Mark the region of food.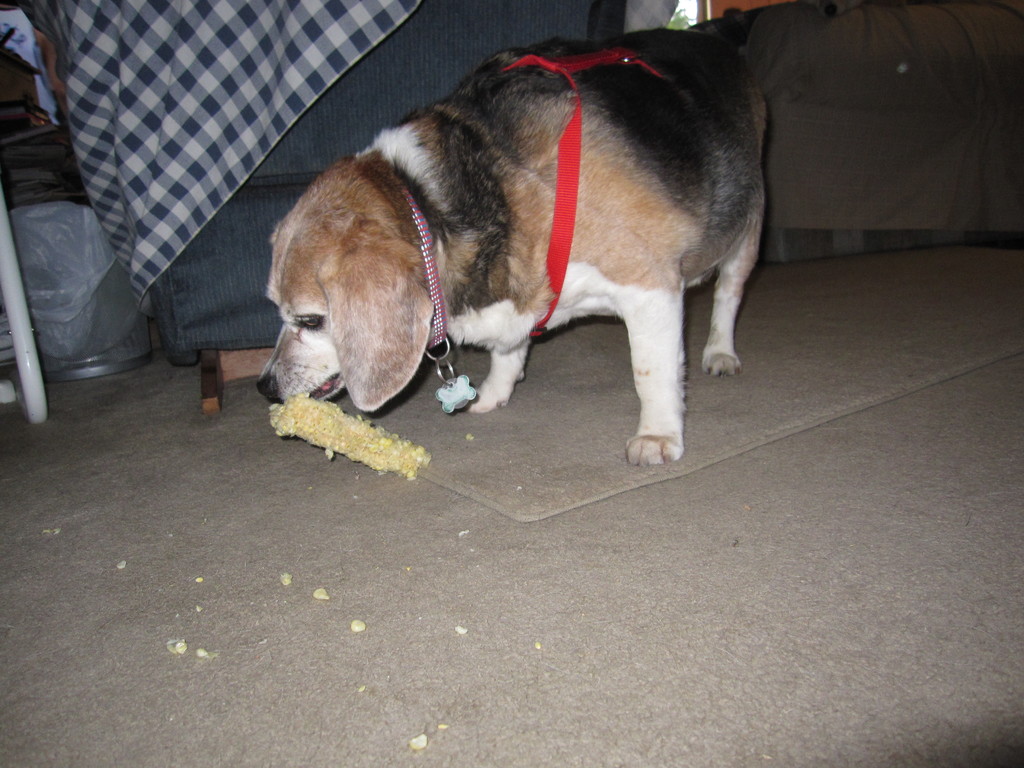
Region: bbox(411, 733, 427, 749).
